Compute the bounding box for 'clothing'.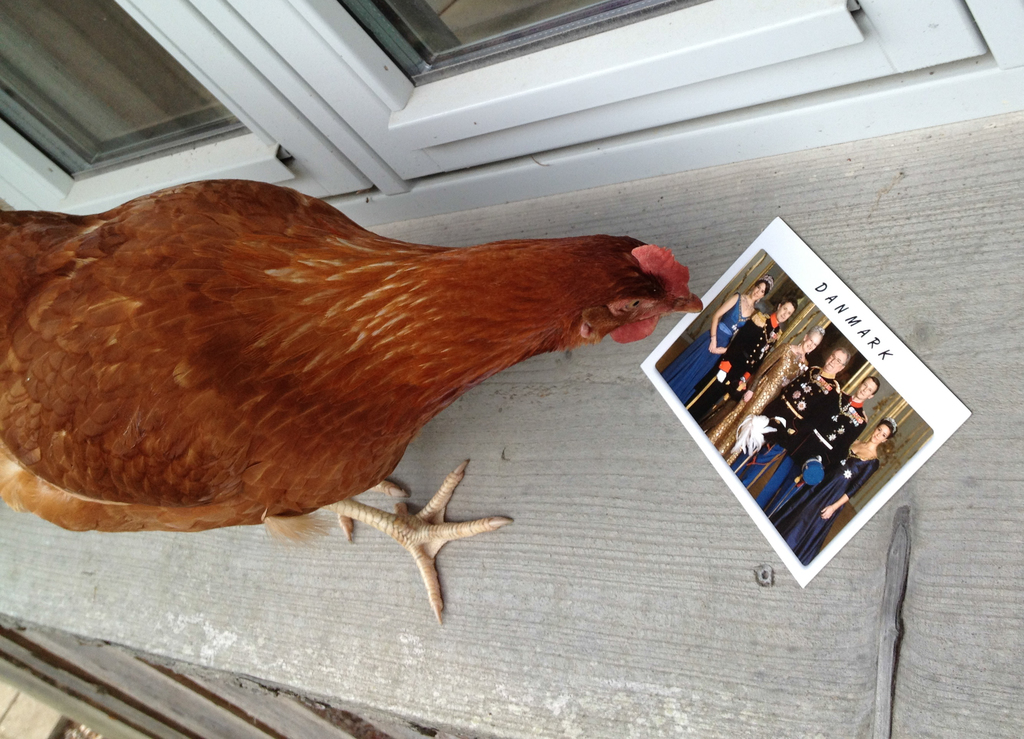
rect(662, 289, 762, 406).
